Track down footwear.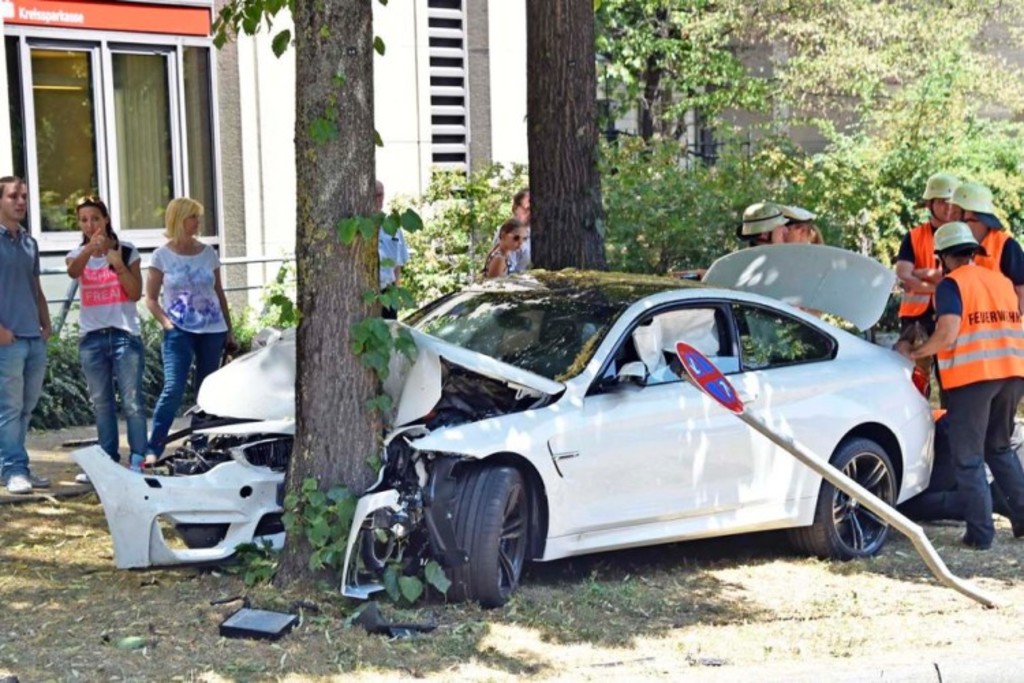
Tracked to (948,535,980,549).
